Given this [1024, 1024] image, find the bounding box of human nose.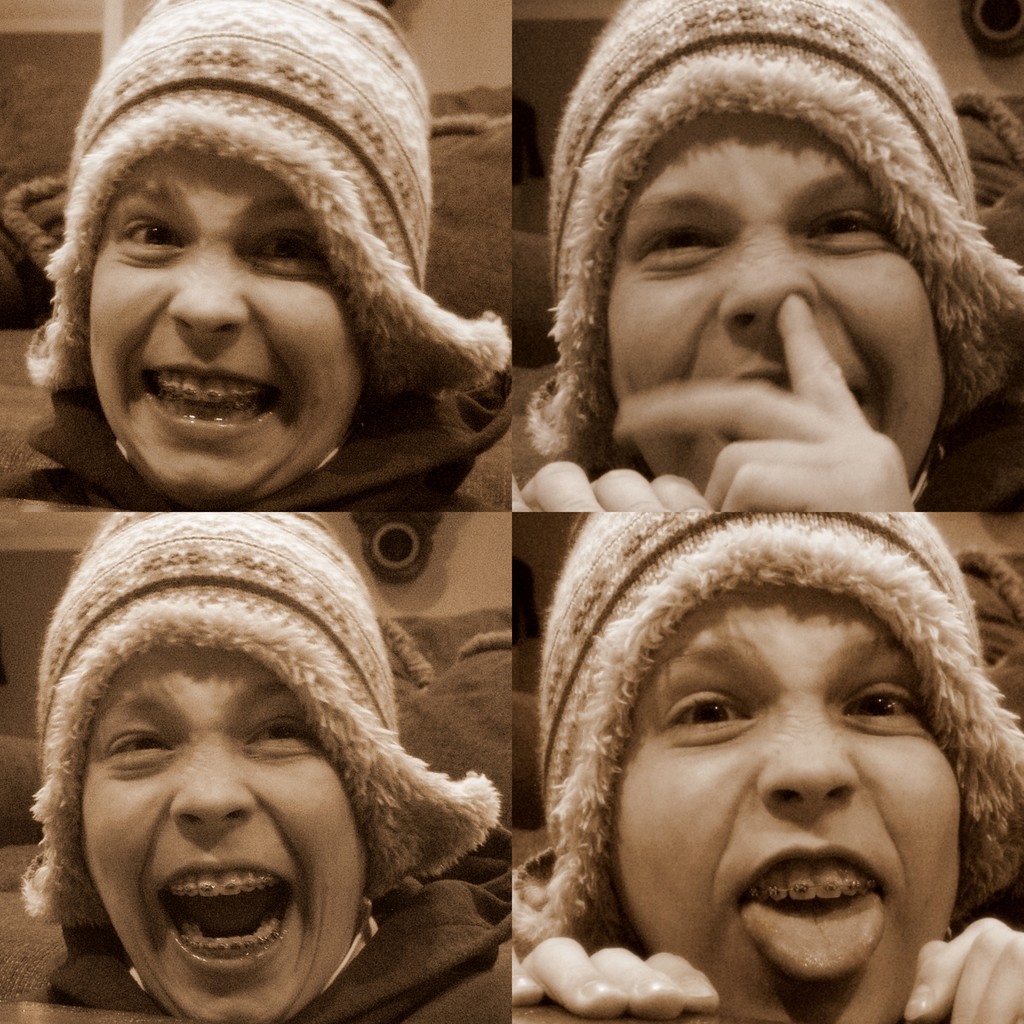
714:230:821:337.
